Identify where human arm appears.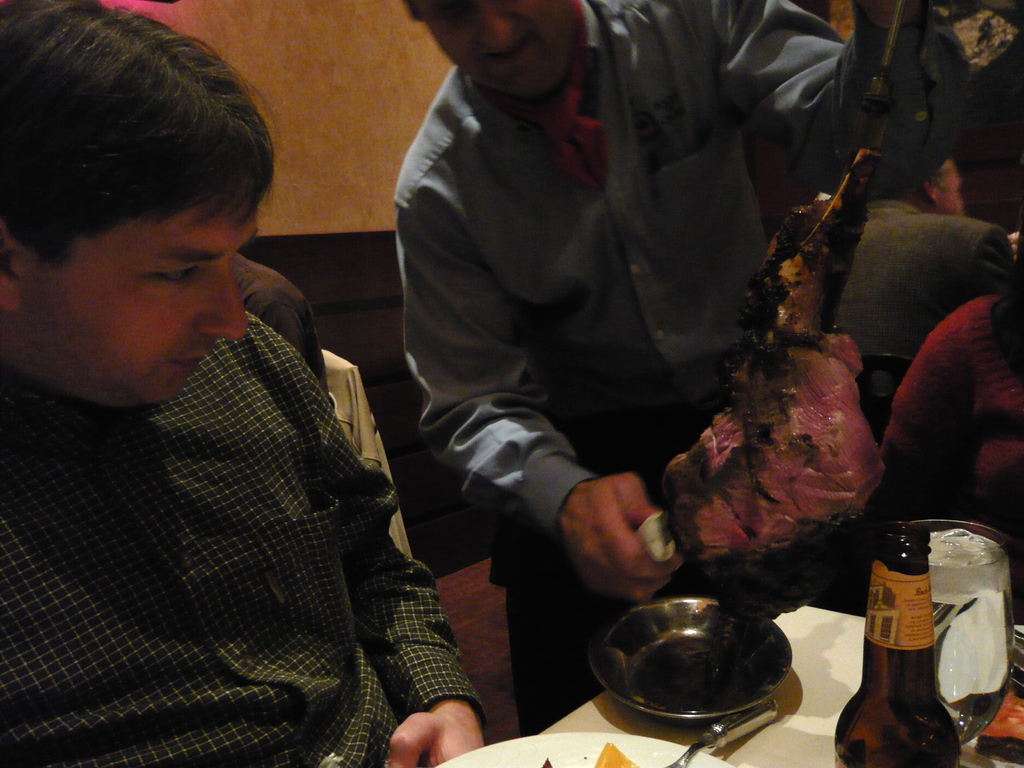
Appears at {"left": 746, "top": 0, "right": 970, "bottom": 157}.
